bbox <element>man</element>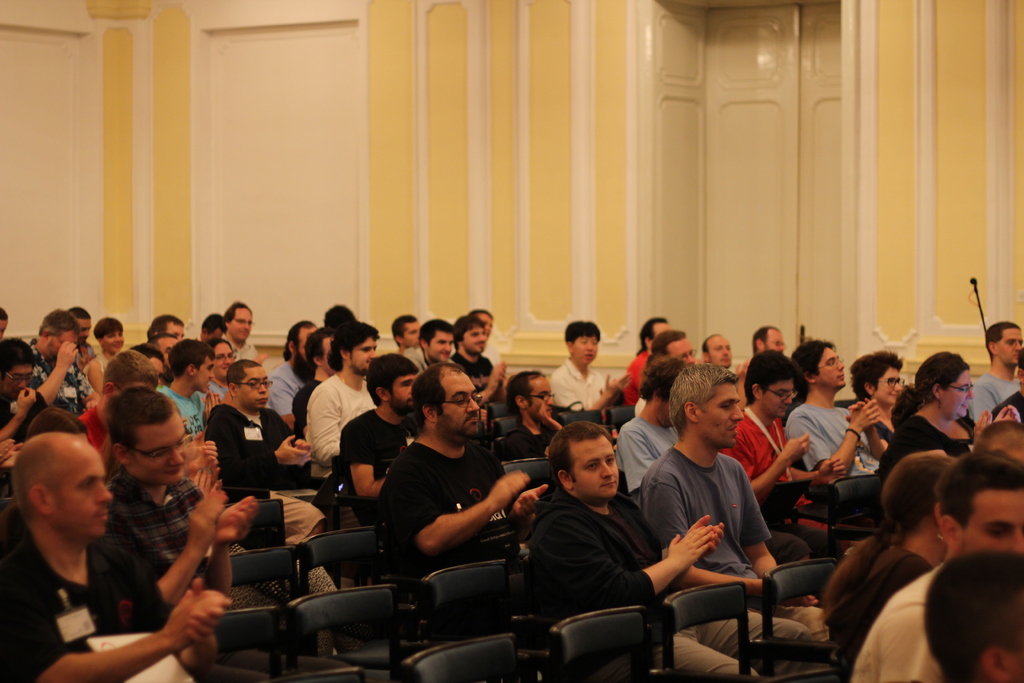
<region>0, 428, 227, 682</region>
